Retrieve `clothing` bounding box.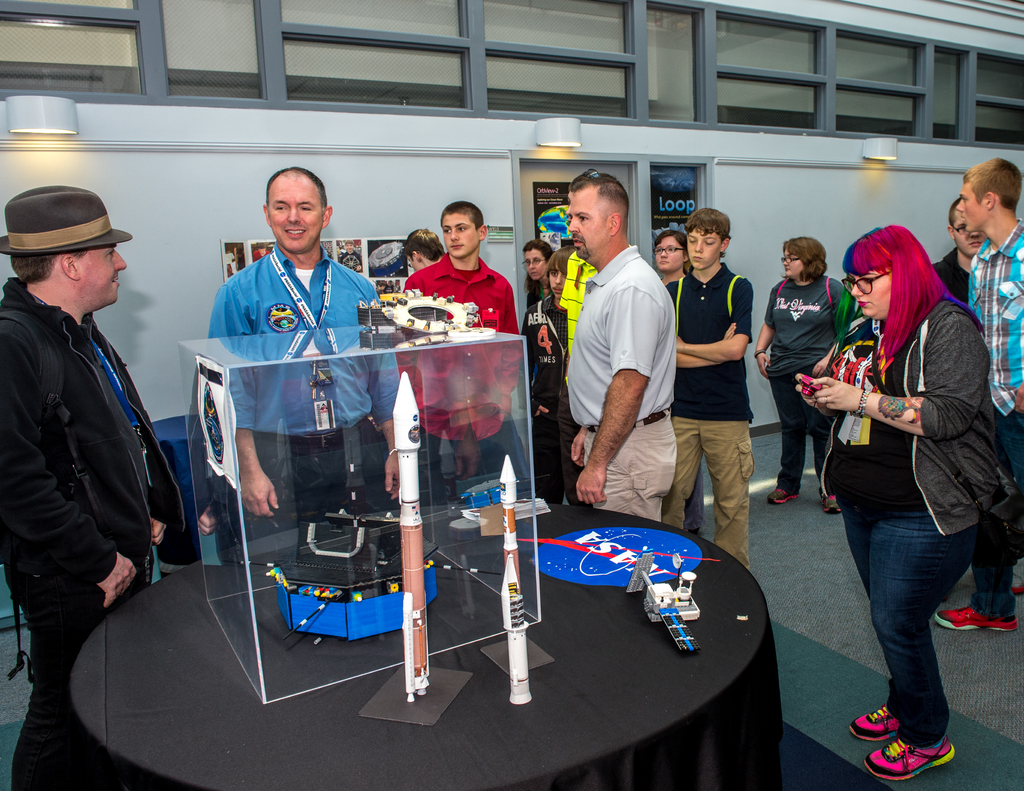
Bounding box: box=[960, 225, 1023, 616].
